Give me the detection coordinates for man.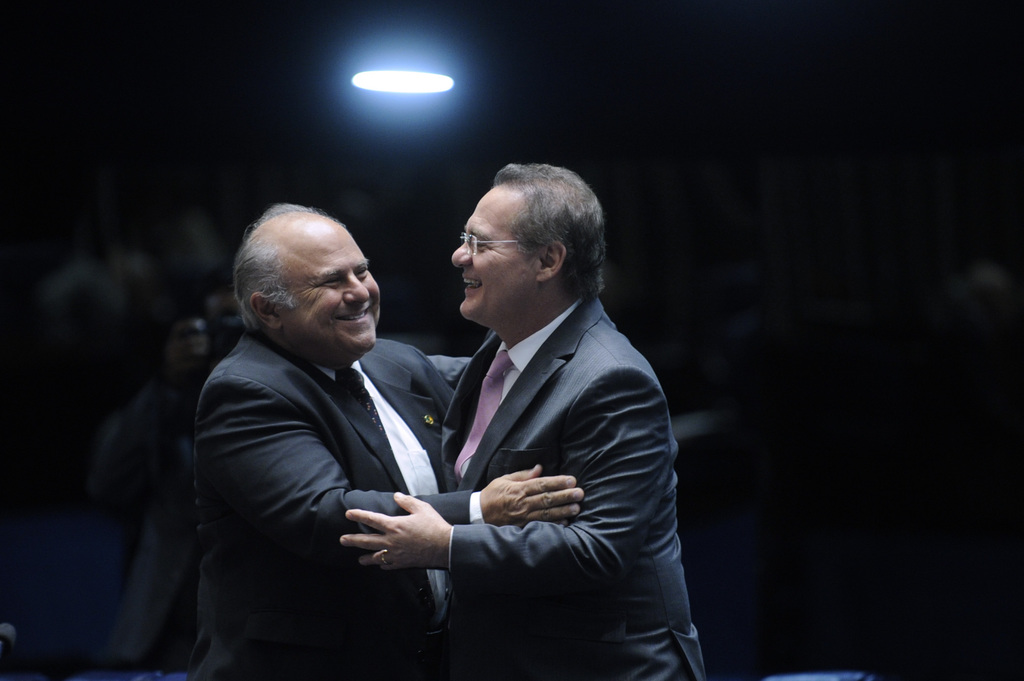
341,157,714,680.
